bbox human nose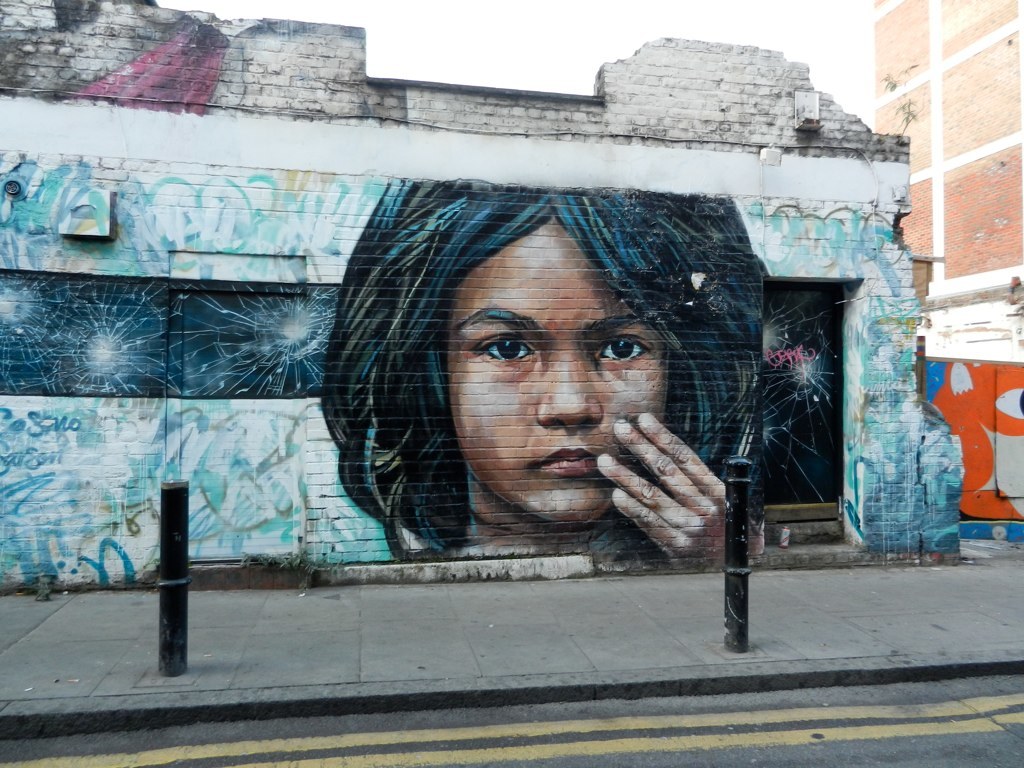
{"x1": 536, "y1": 344, "x2": 604, "y2": 431}
